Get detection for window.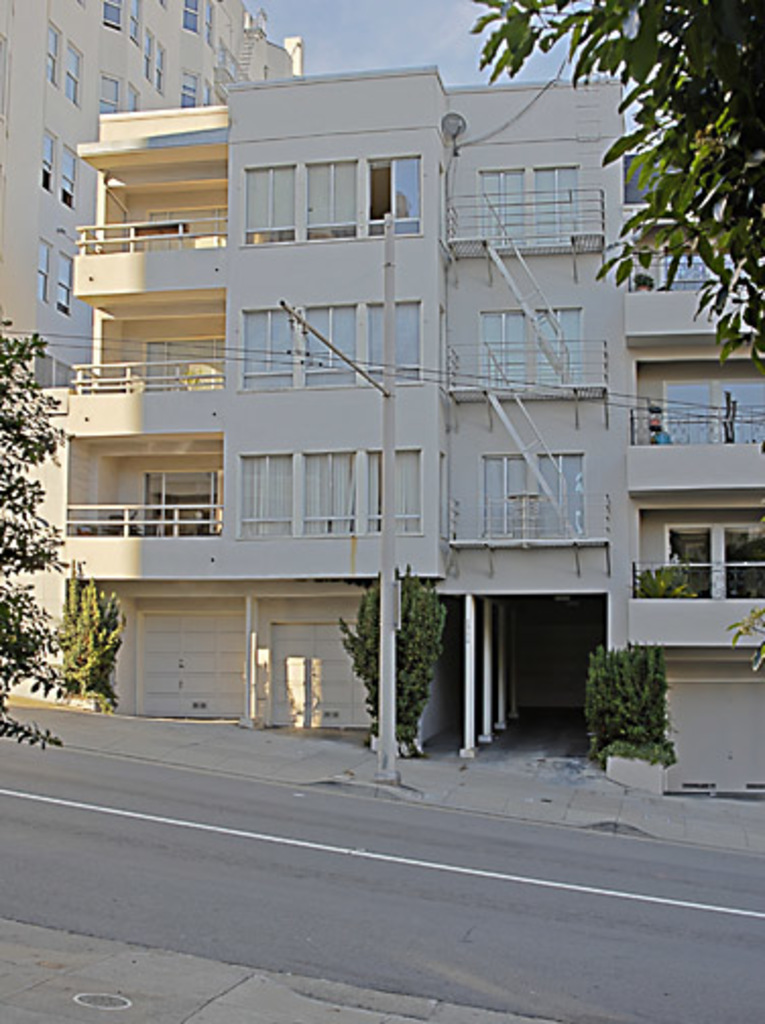
Detection: bbox=(37, 128, 57, 202).
